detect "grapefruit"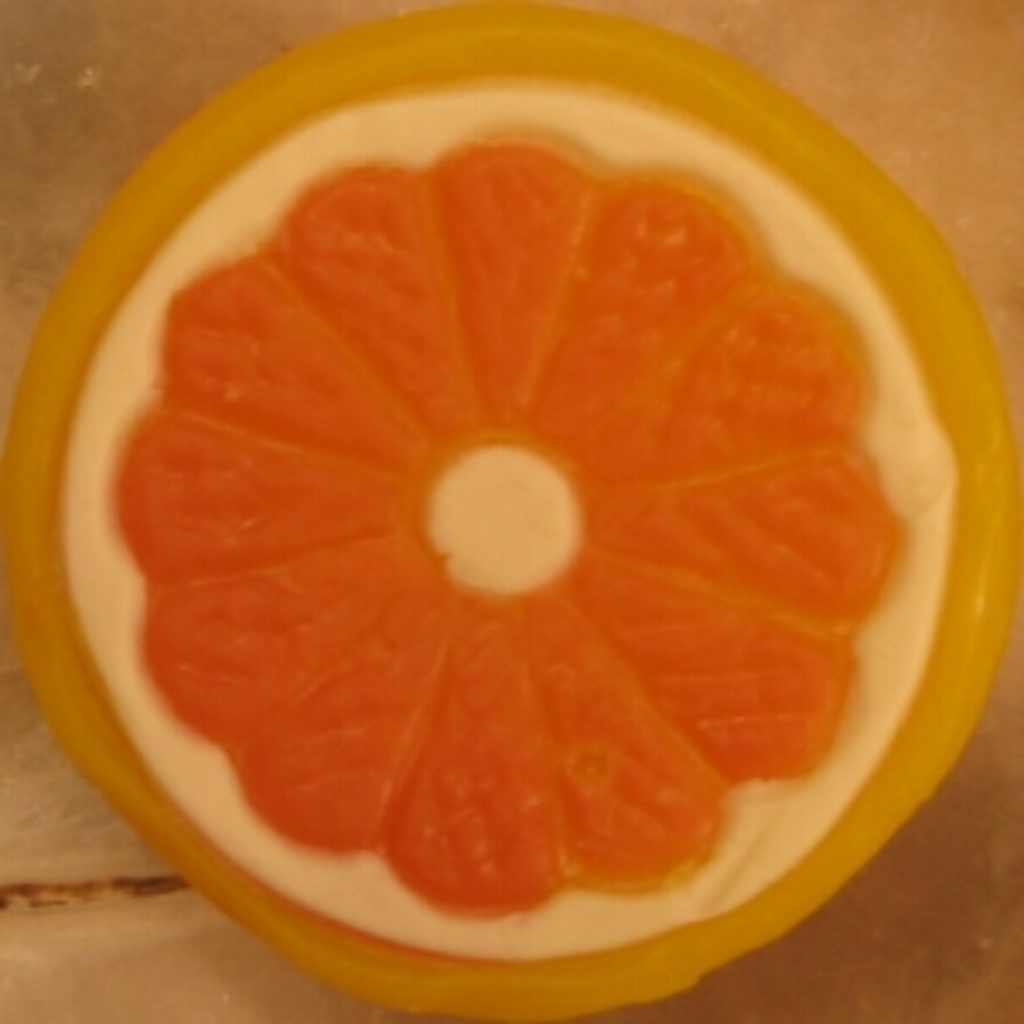
select_region(0, 7, 1021, 1021)
